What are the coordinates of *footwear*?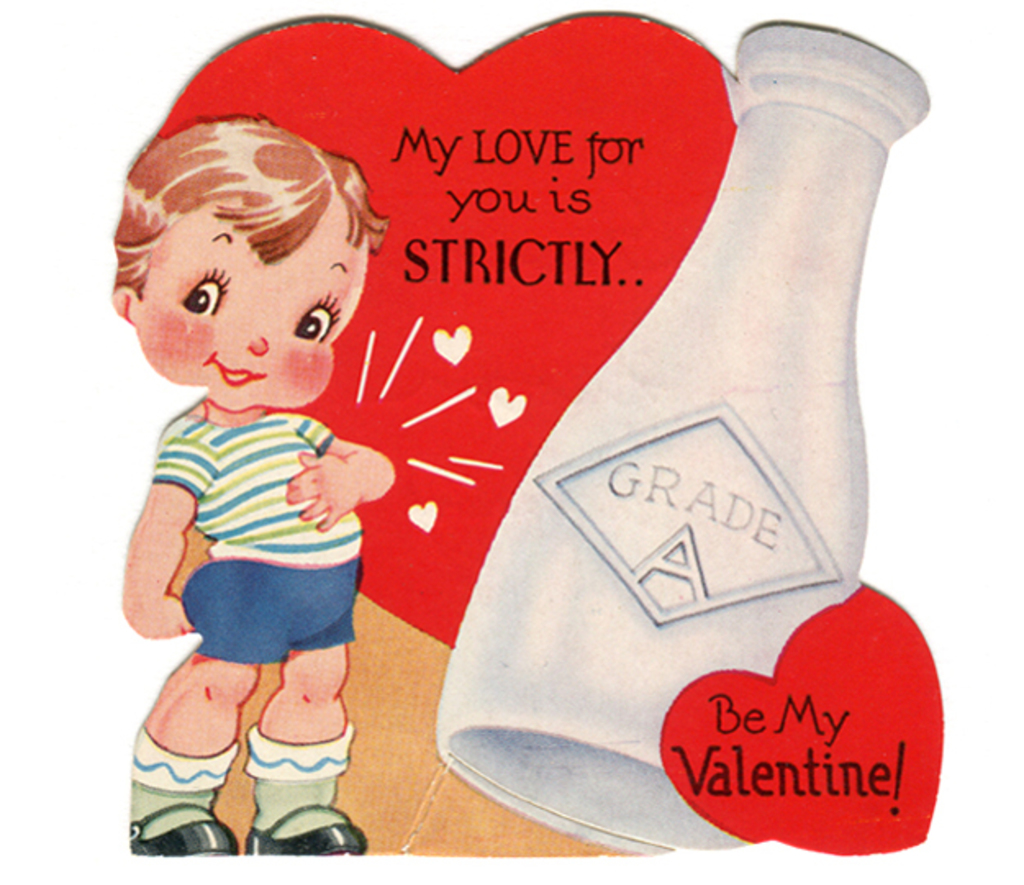
(left=252, top=801, right=378, bottom=851).
